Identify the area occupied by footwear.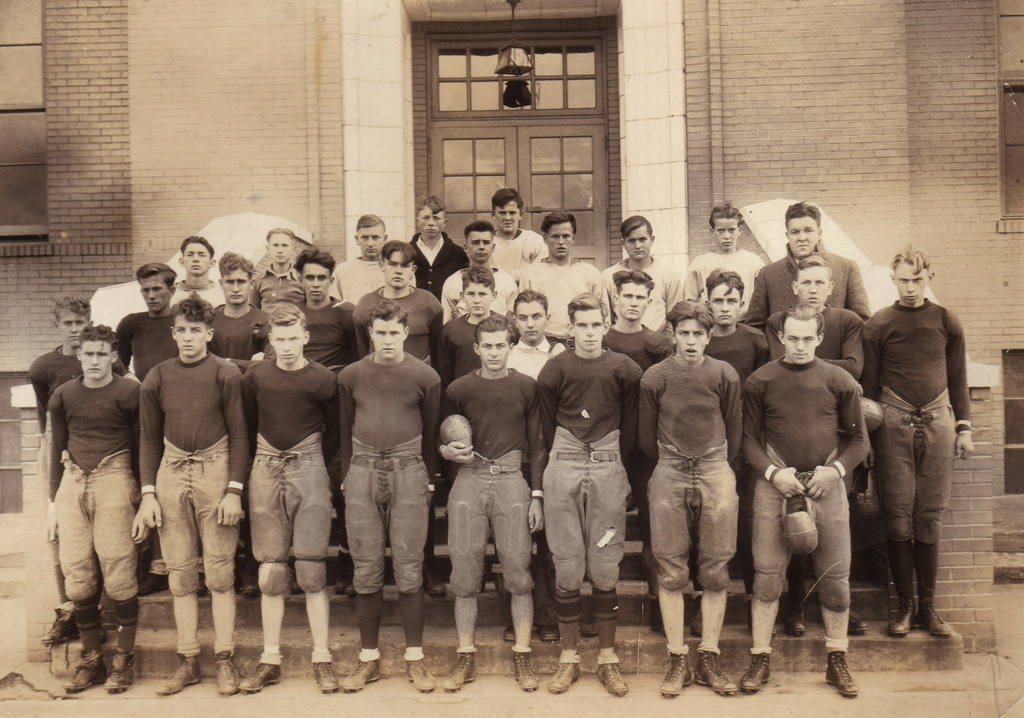
Area: [left=342, top=653, right=383, bottom=694].
